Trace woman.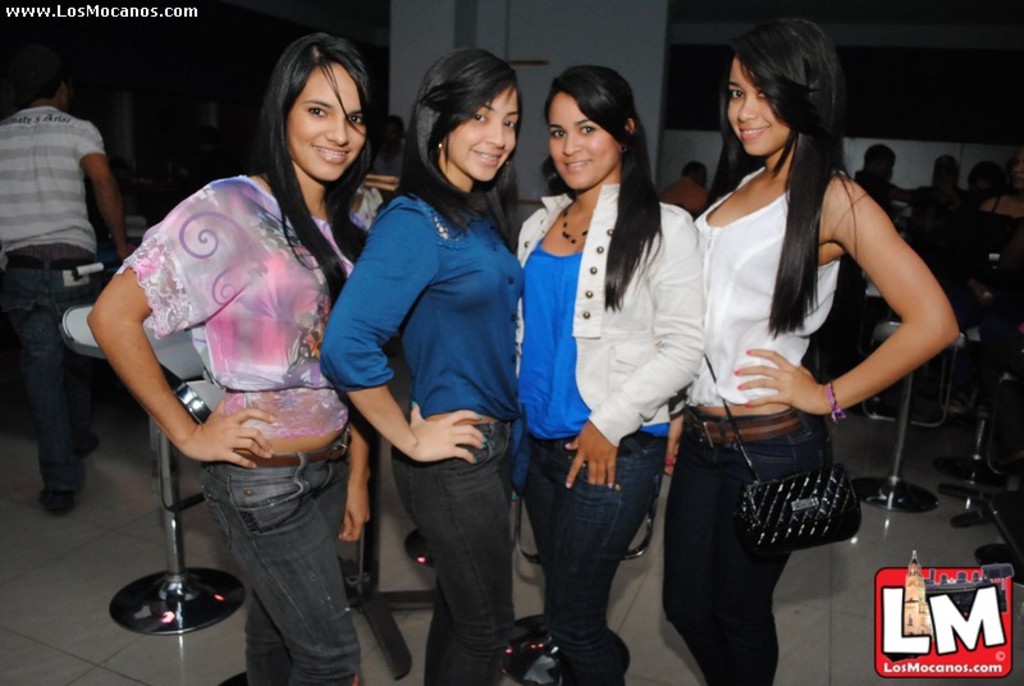
Traced to <bbox>506, 70, 722, 673</bbox>.
